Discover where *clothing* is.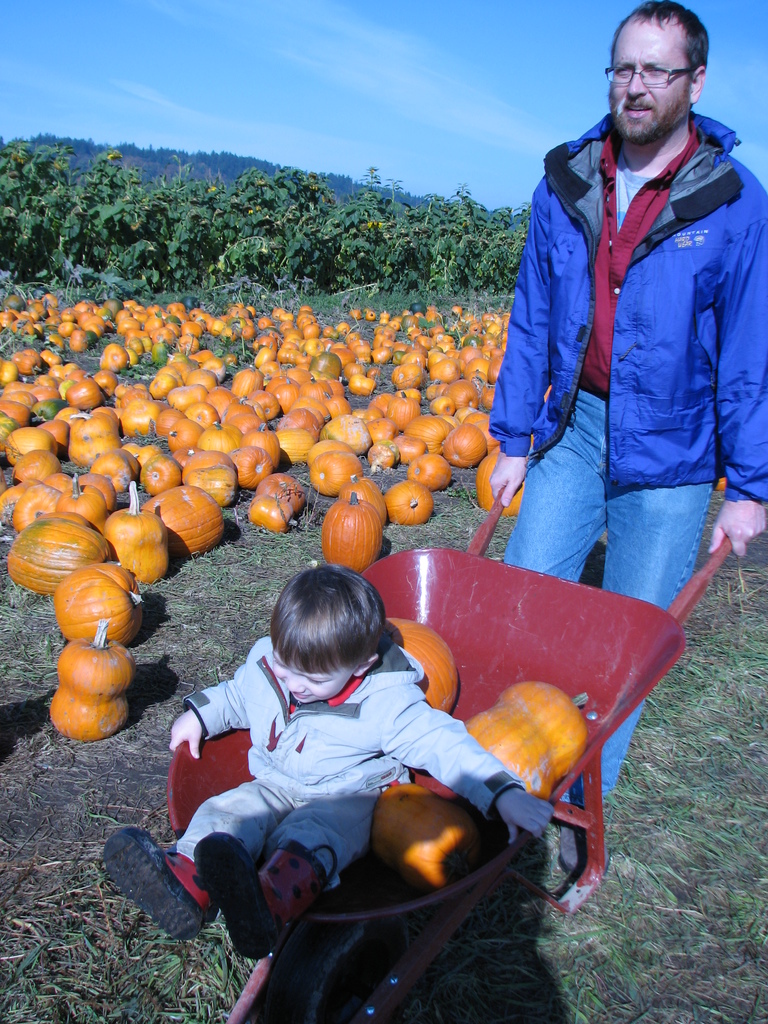
Discovered at [488, 113, 767, 797].
